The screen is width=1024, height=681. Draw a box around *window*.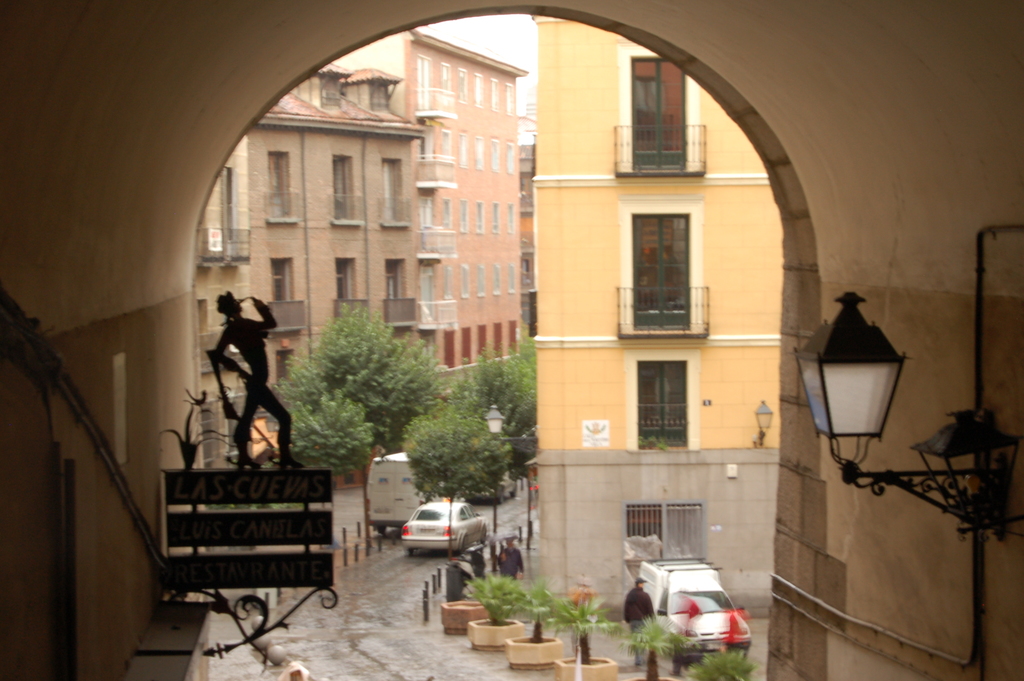
box=[332, 159, 349, 224].
